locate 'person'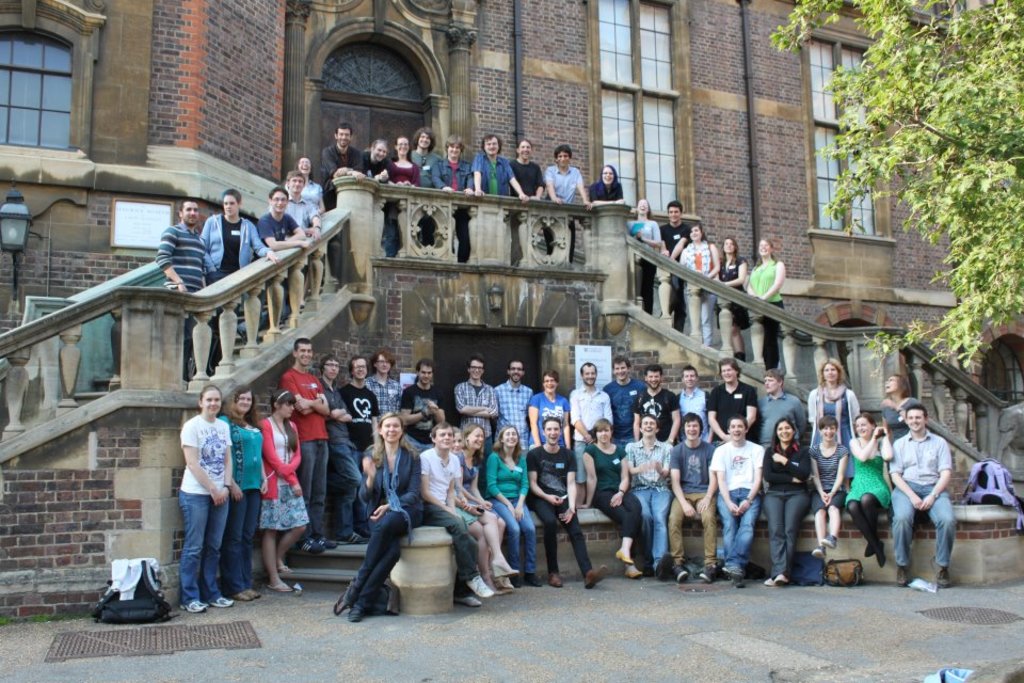
[627,409,674,591]
